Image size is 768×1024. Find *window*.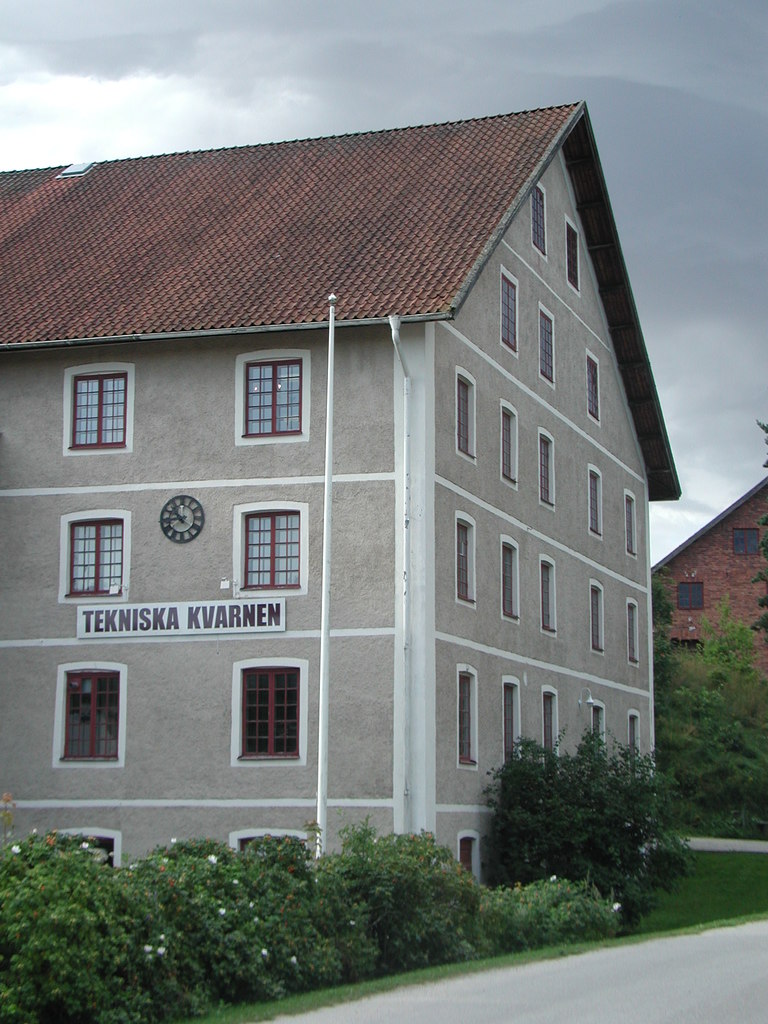
{"x1": 458, "y1": 675, "x2": 479, "y2": 769}.
